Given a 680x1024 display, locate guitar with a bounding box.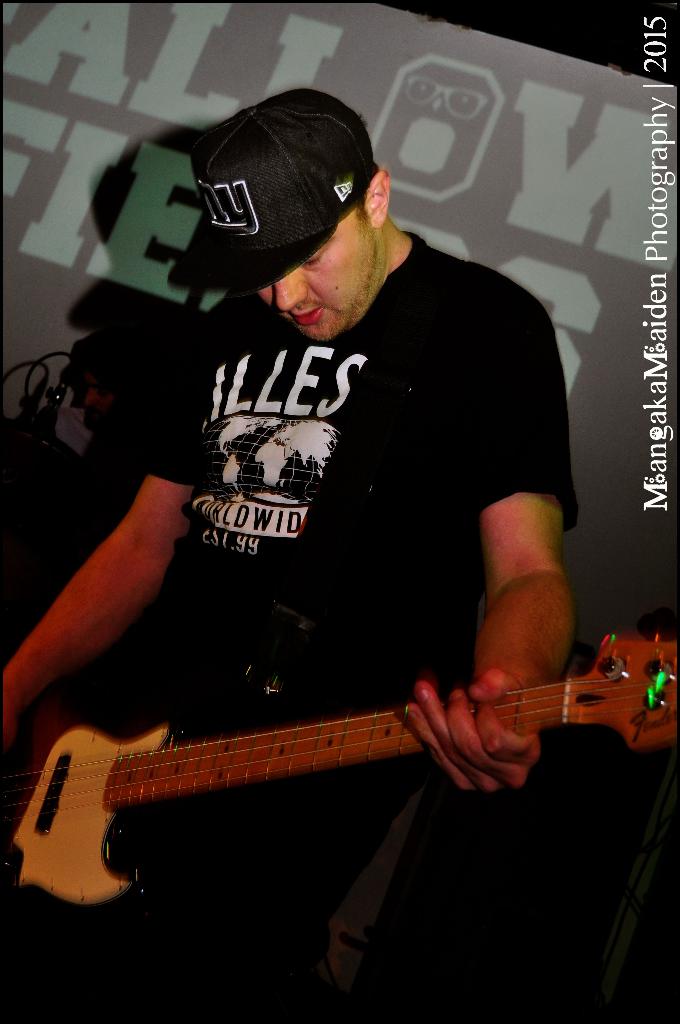
Located: {"x1": 0, "y1": 626, "x2": 679, "y2": 925}.
